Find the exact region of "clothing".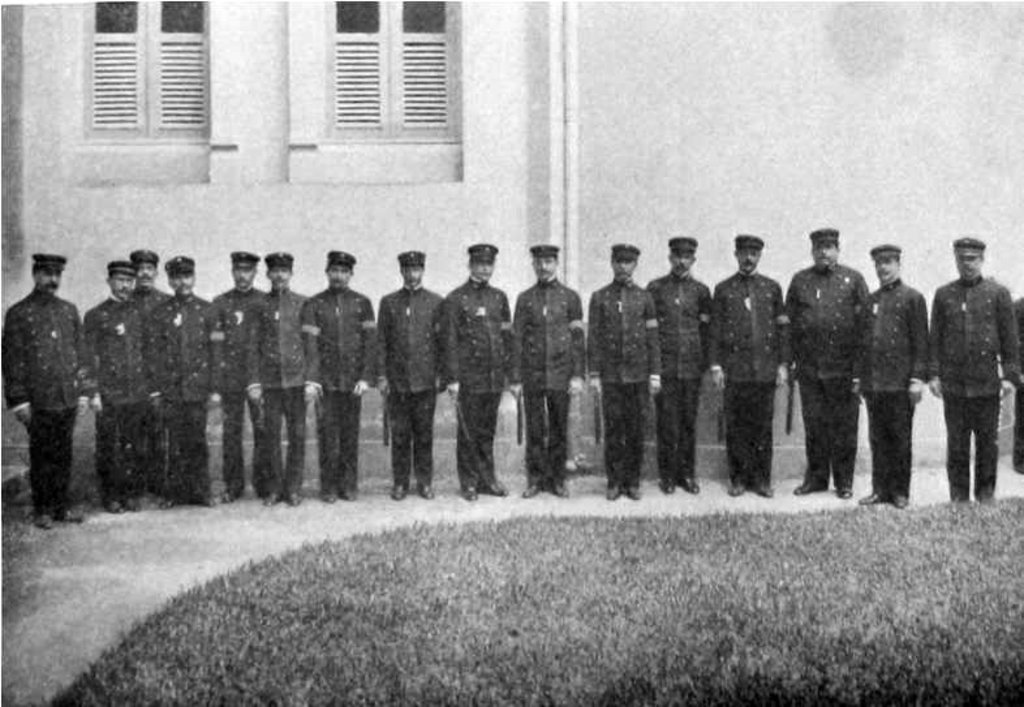
Exact region: 517, 271, 590, 486.
